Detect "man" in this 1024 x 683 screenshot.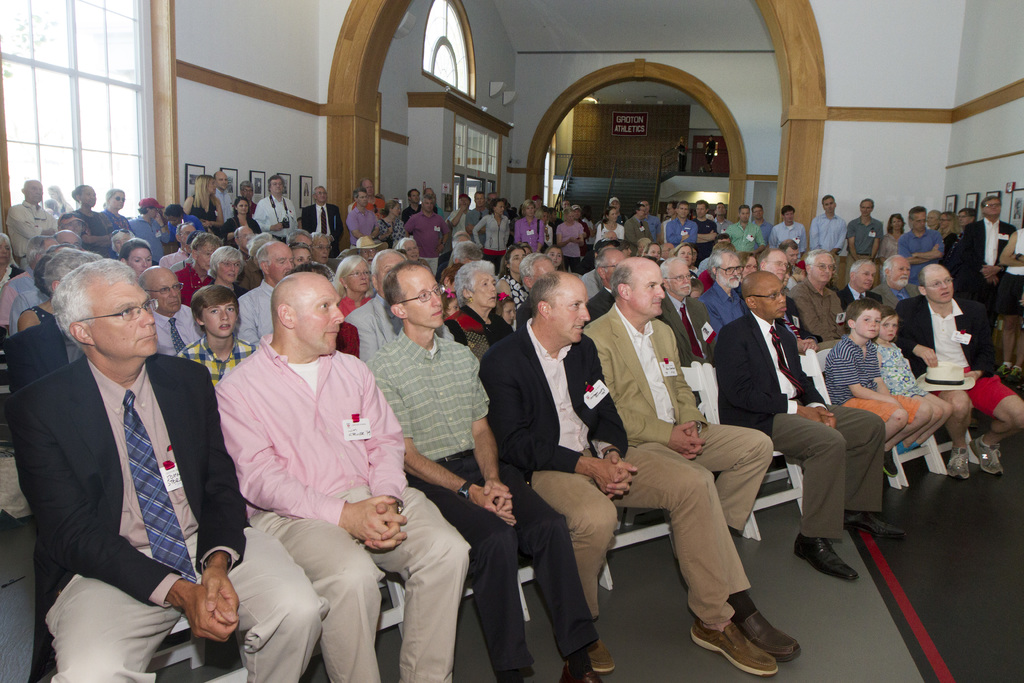
Detection: [295,185,341,249].
